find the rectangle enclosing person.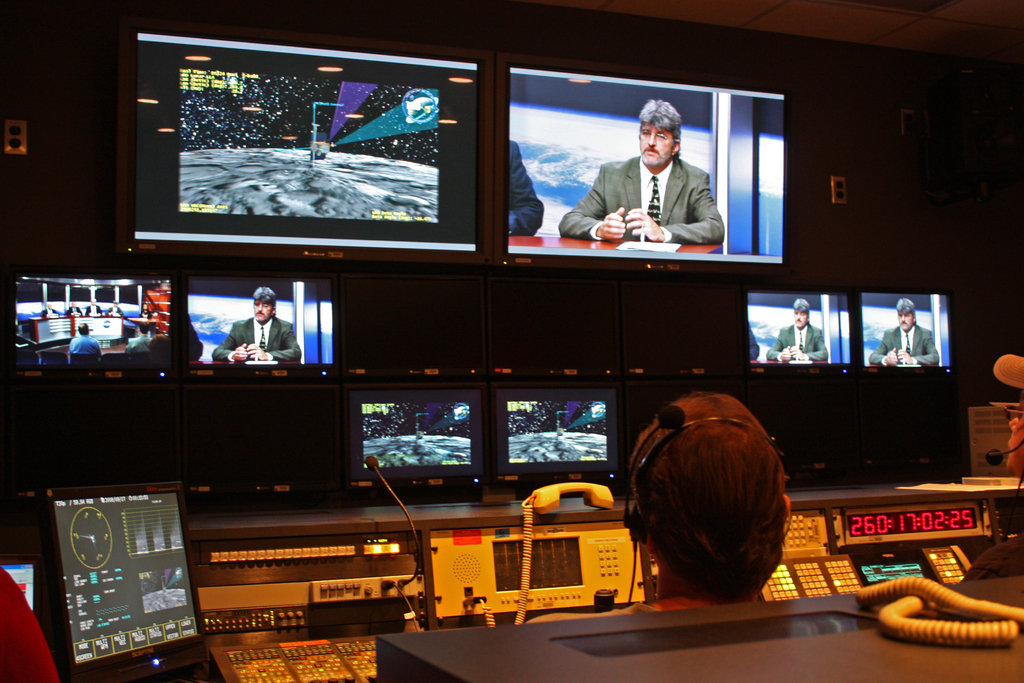
<bbox>873, 292, 943, 360</bbox>.
